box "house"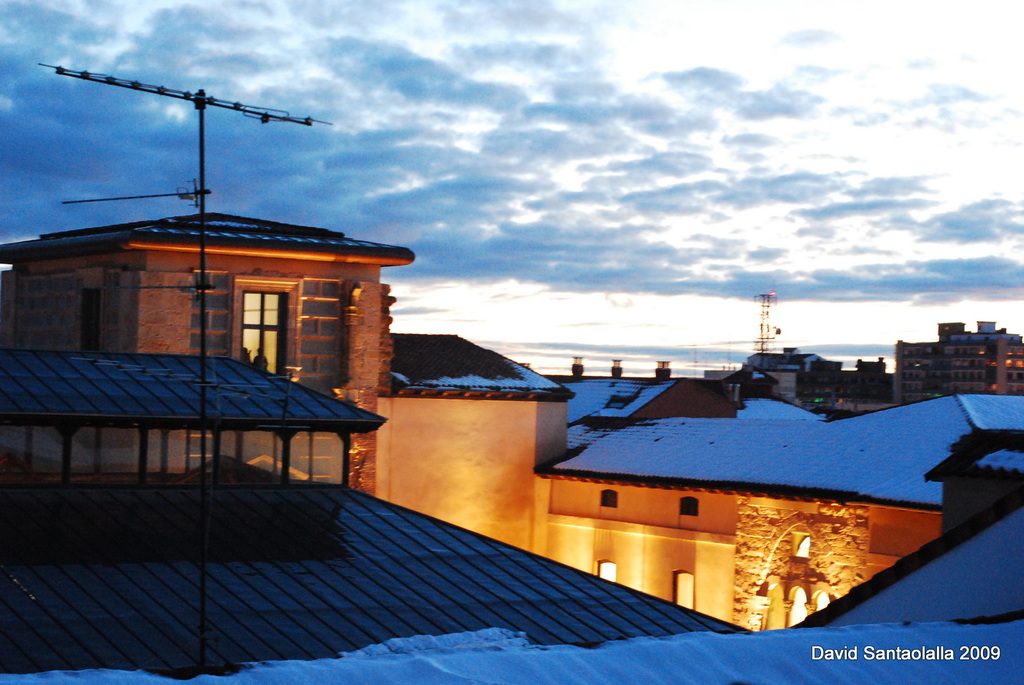
bbox=(8, 353, 1023, 682)
